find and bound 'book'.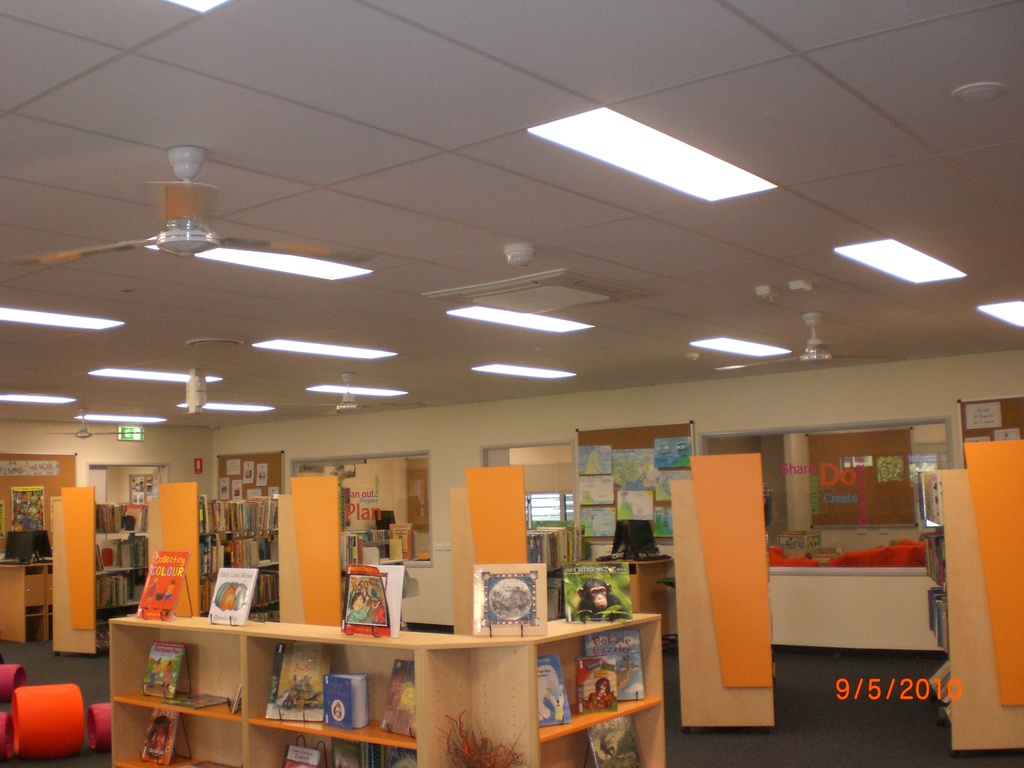
Bound: region(230, 682, 243, 716).
